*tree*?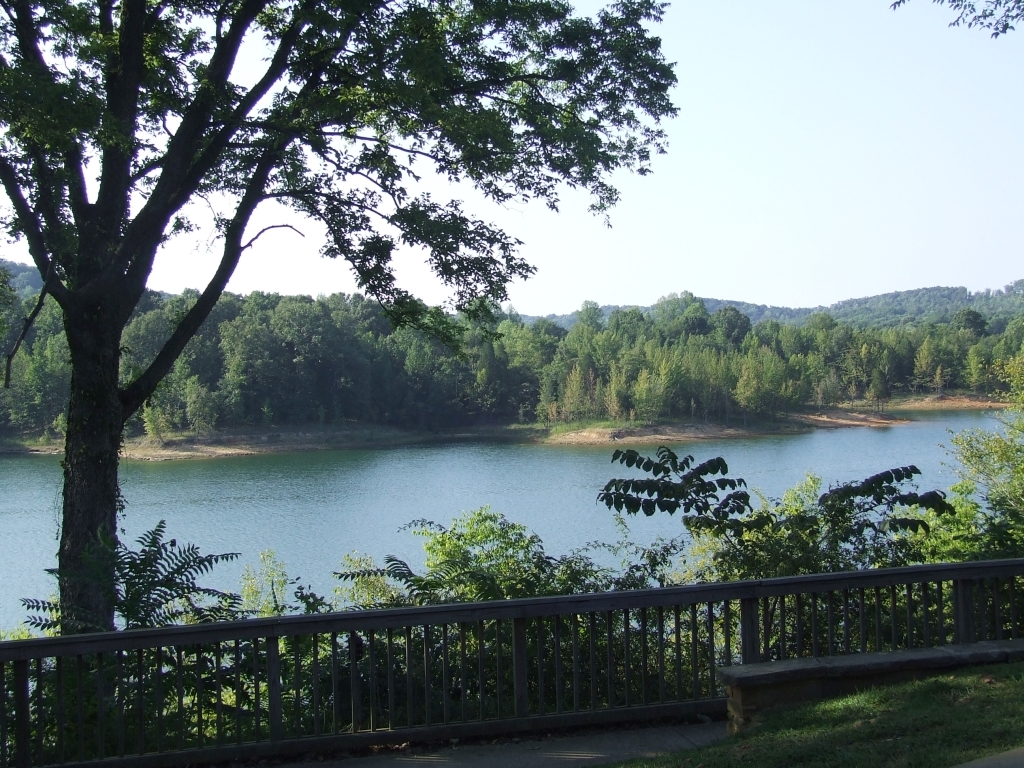
<bbox>872, 368, 895, 404</bbox>
